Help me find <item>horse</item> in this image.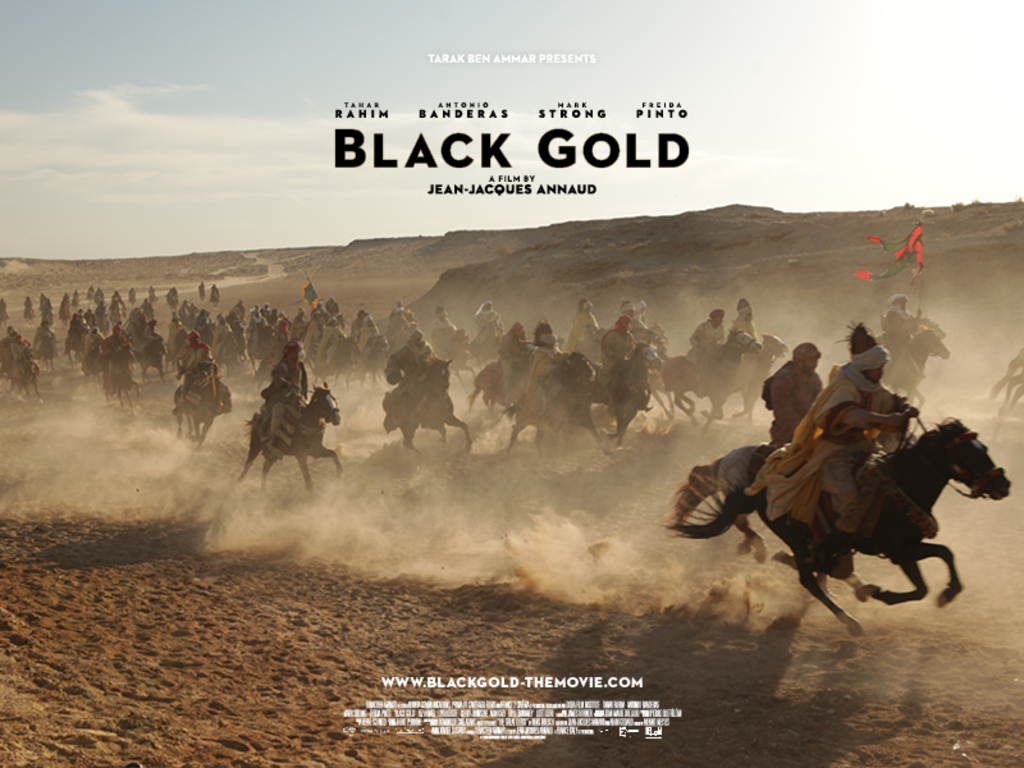
Found it: left=724, top=332, right=783, bottom=417.
